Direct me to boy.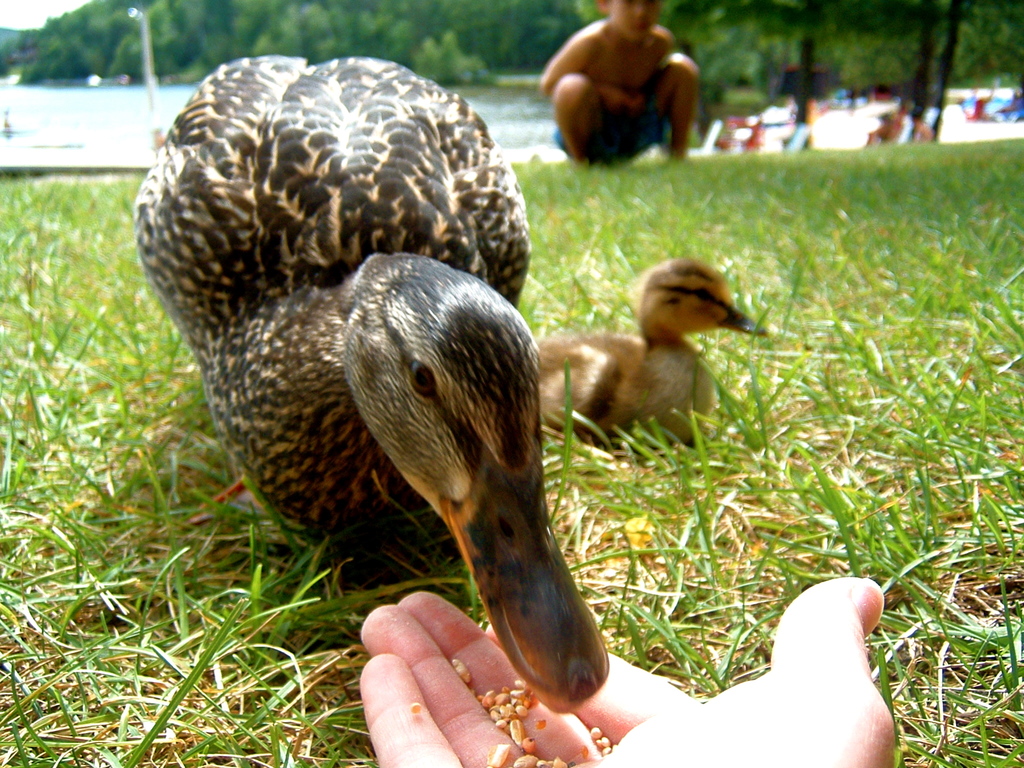
Direction: crop(543, 0, 701, 169).
